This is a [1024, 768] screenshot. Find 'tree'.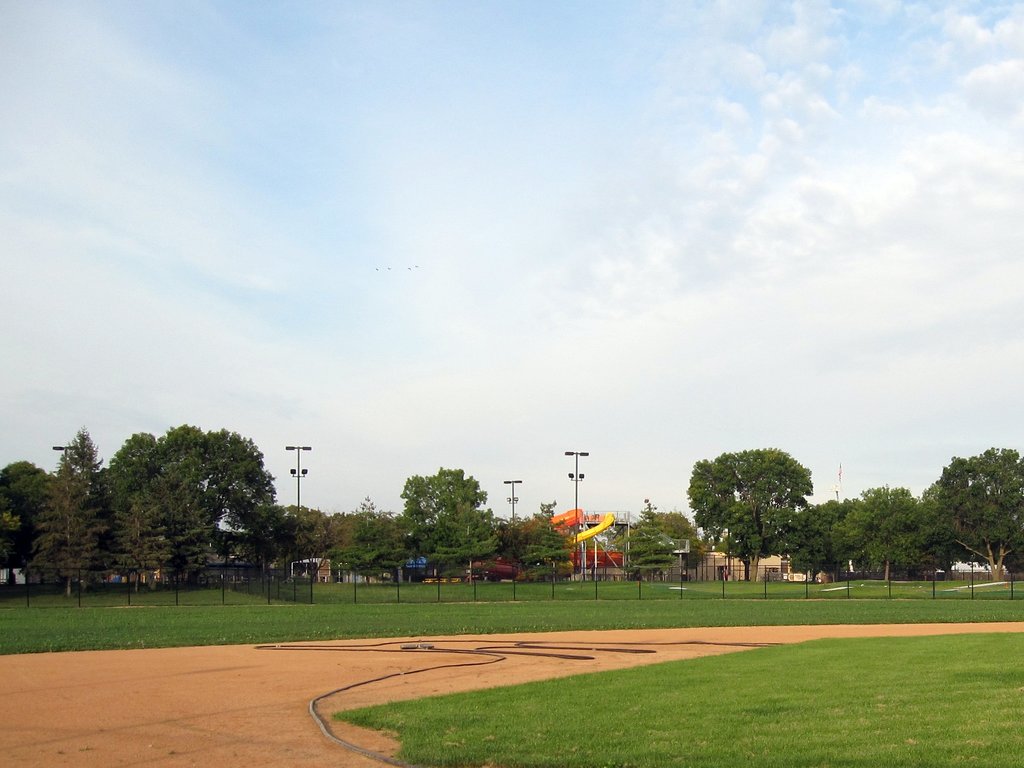
Bounding box: x1=262, y1=500, x2=330, y2=575.
